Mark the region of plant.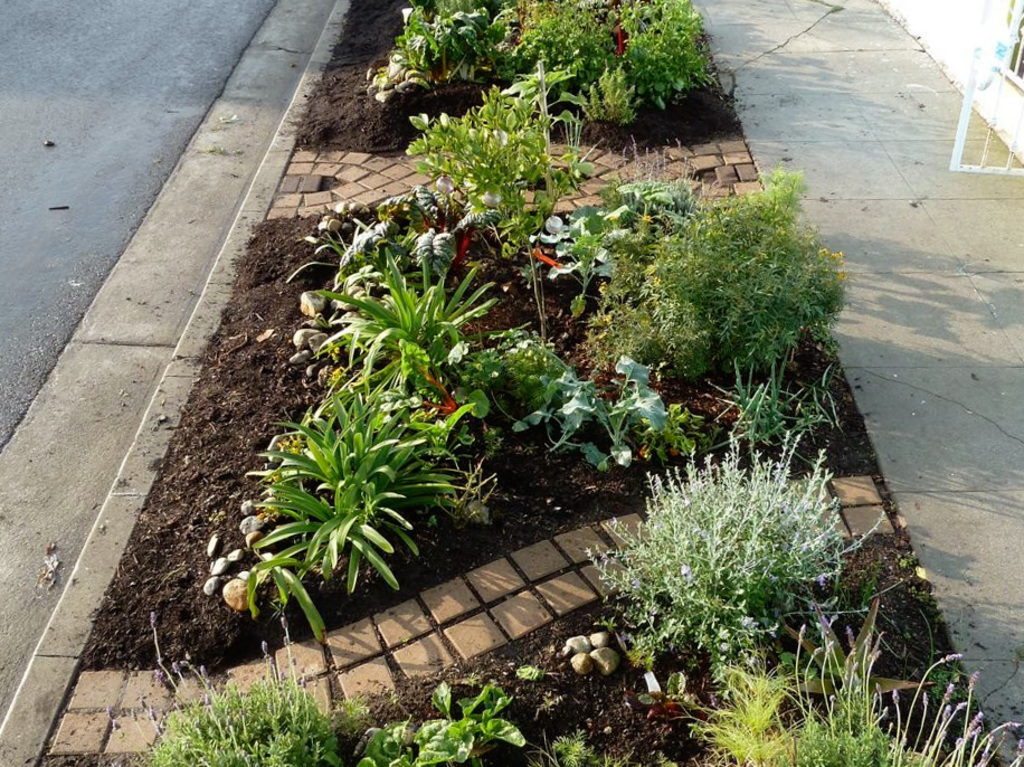
Region: [690, 661, 810, 766].
